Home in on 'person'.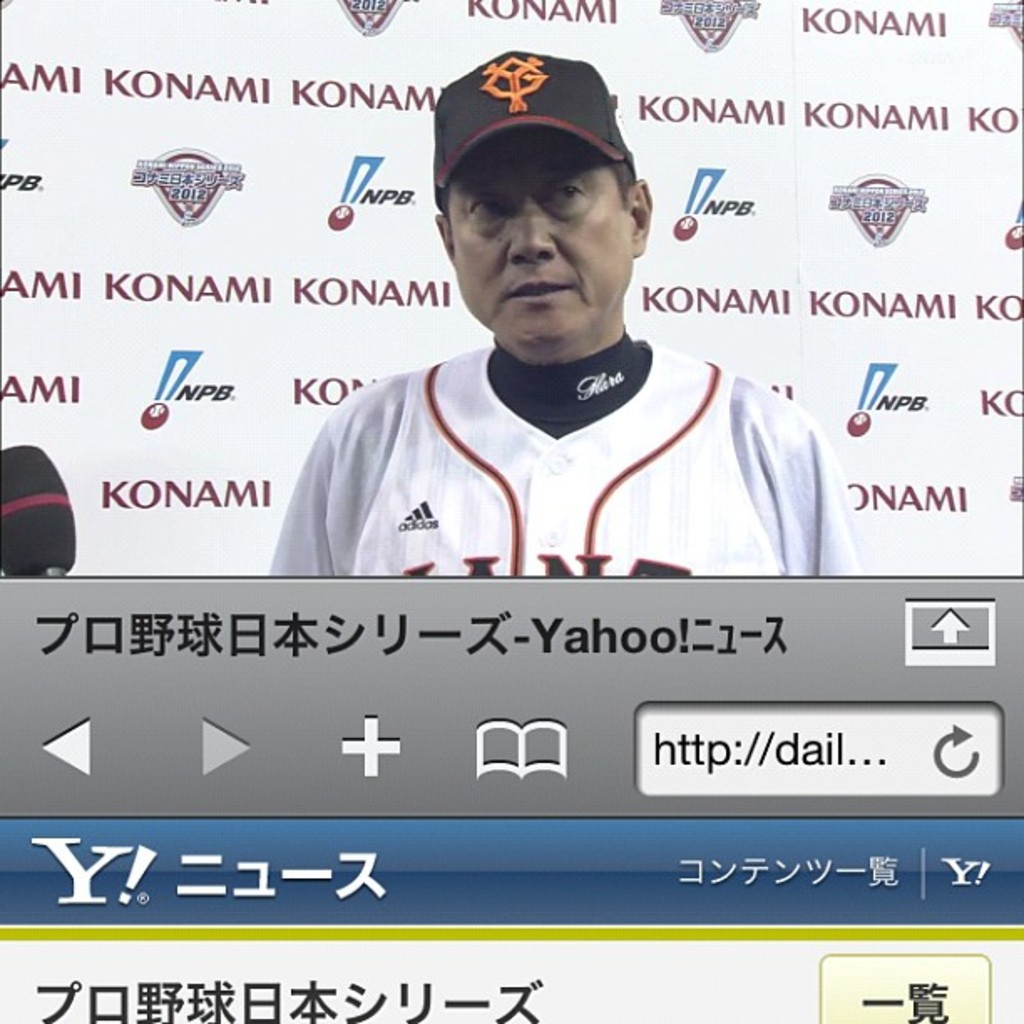
Homed in at (left=266, top=54, right=857, bottom=584).
